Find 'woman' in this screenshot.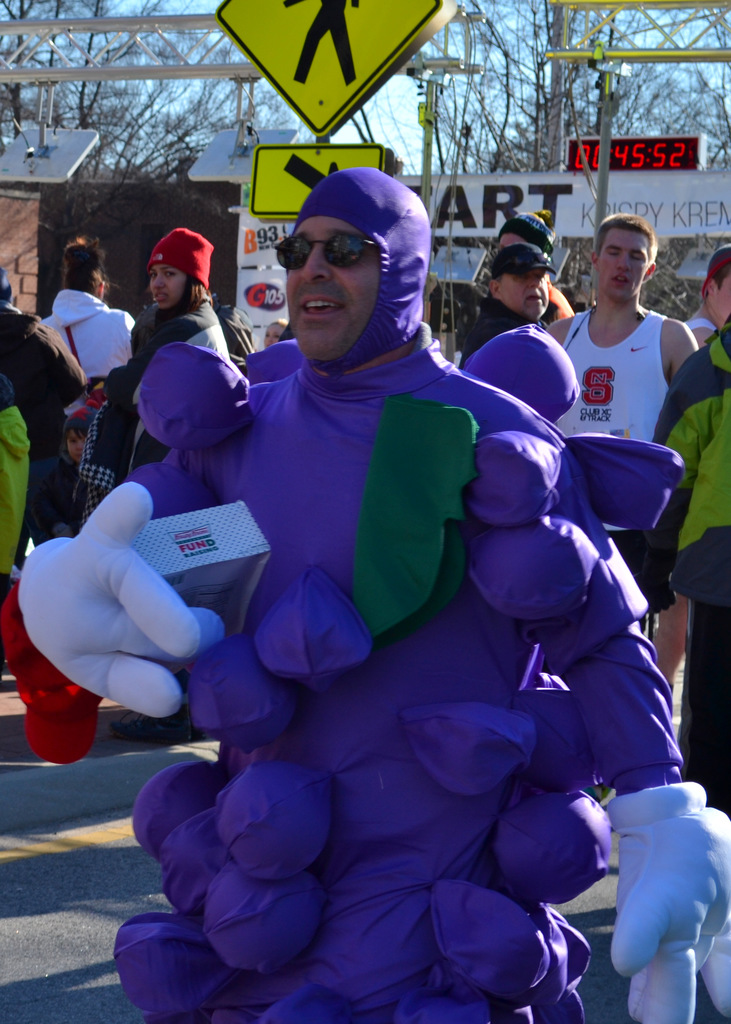
The bounding box for 'woman' is 99:232:234:483.
